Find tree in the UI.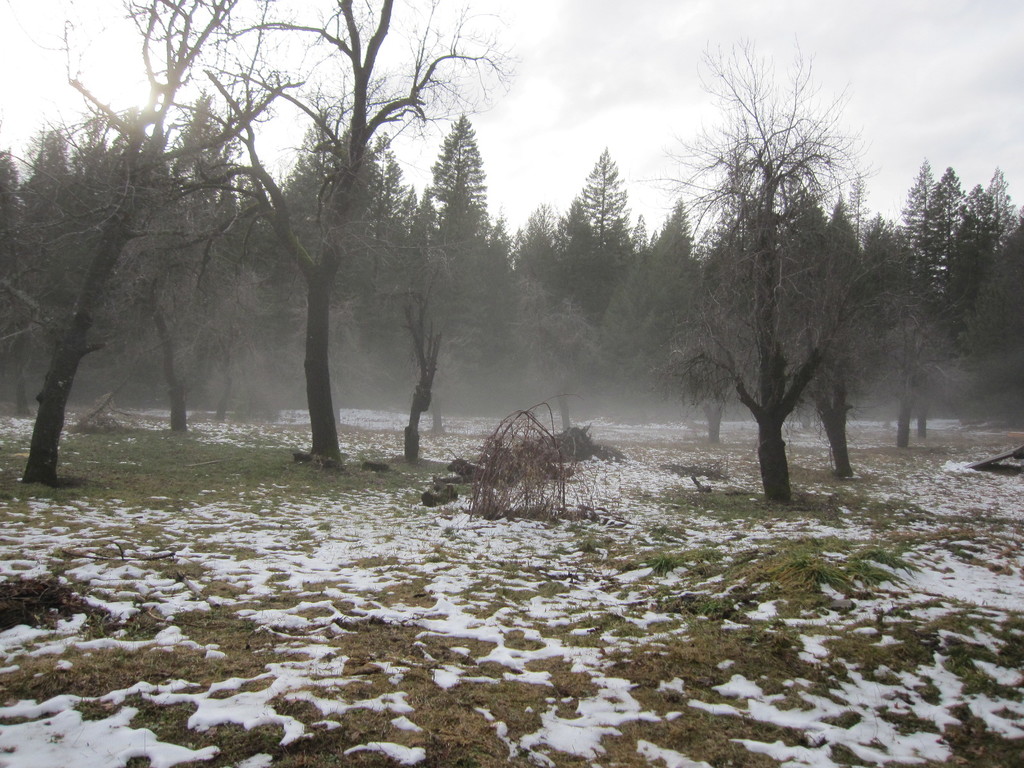
UI element at 956,188,984,224.
